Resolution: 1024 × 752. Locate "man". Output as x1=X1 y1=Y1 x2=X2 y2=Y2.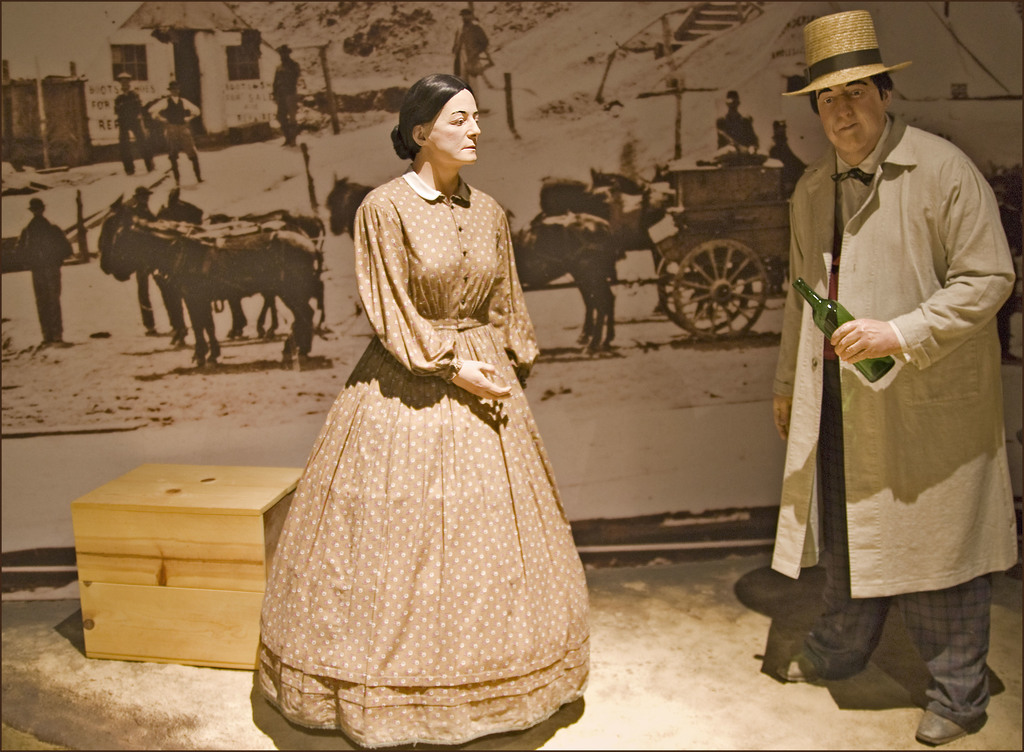
x1=268 y1=46 x2=298 y2=156.
